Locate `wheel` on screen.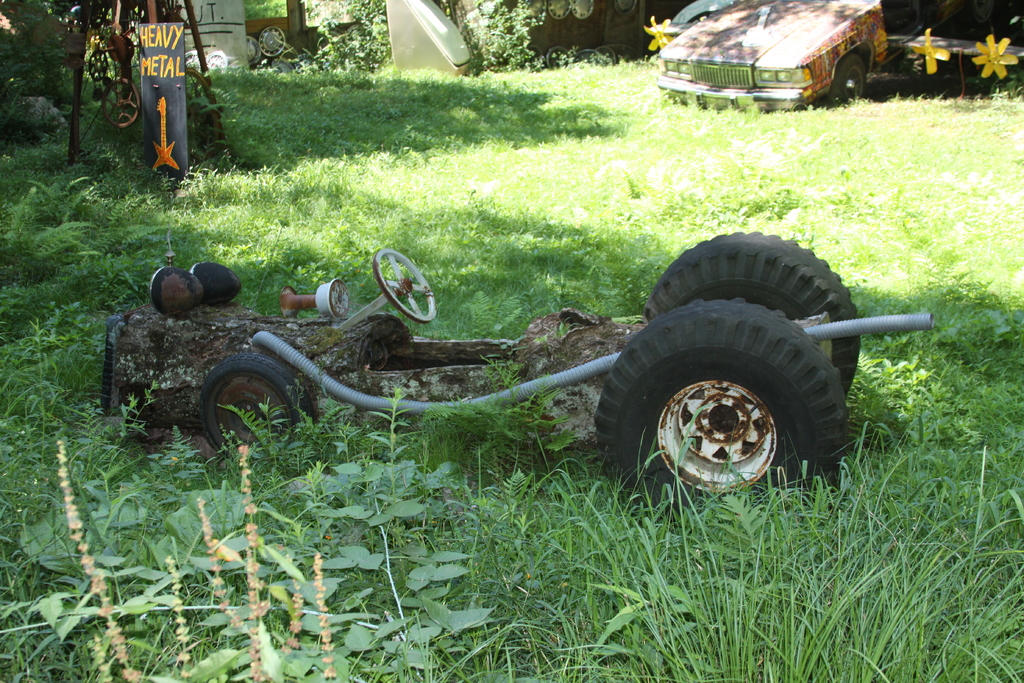
On screen at region(86, 49, 111, 84).
